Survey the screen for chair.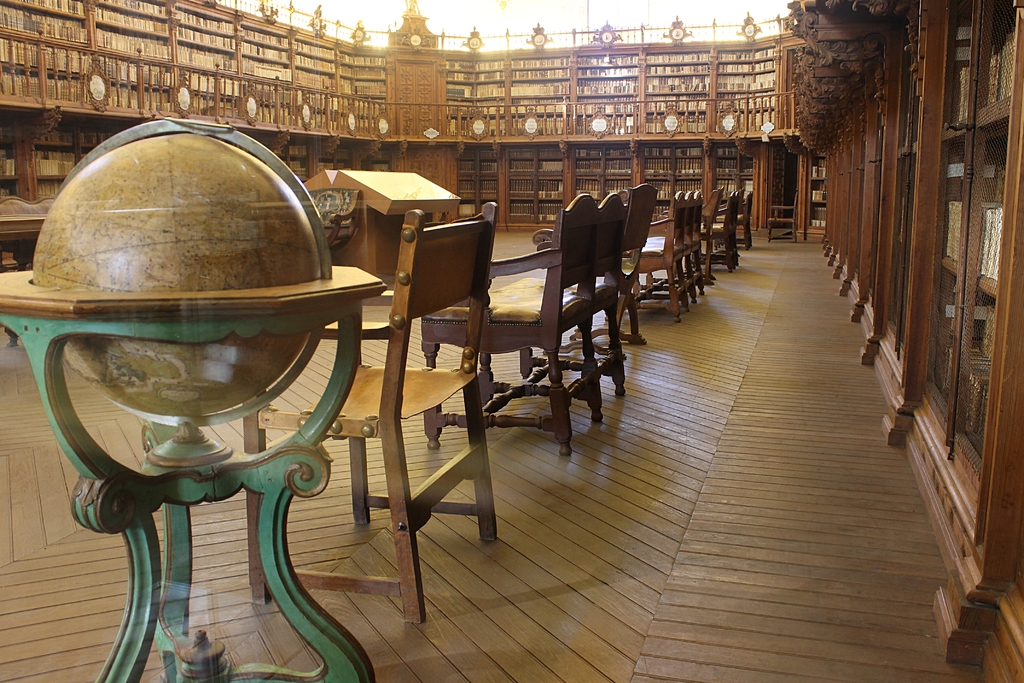
Survey found: 712:188:745:262.
